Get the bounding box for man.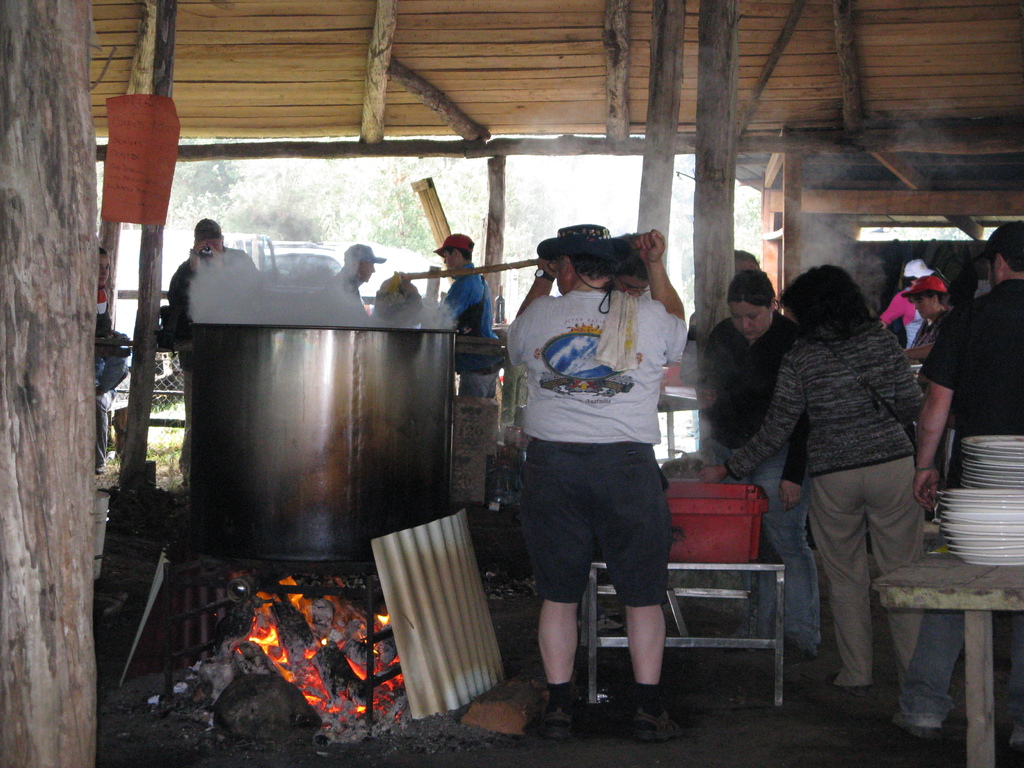
l=484, t=219, r=705, b=719.
